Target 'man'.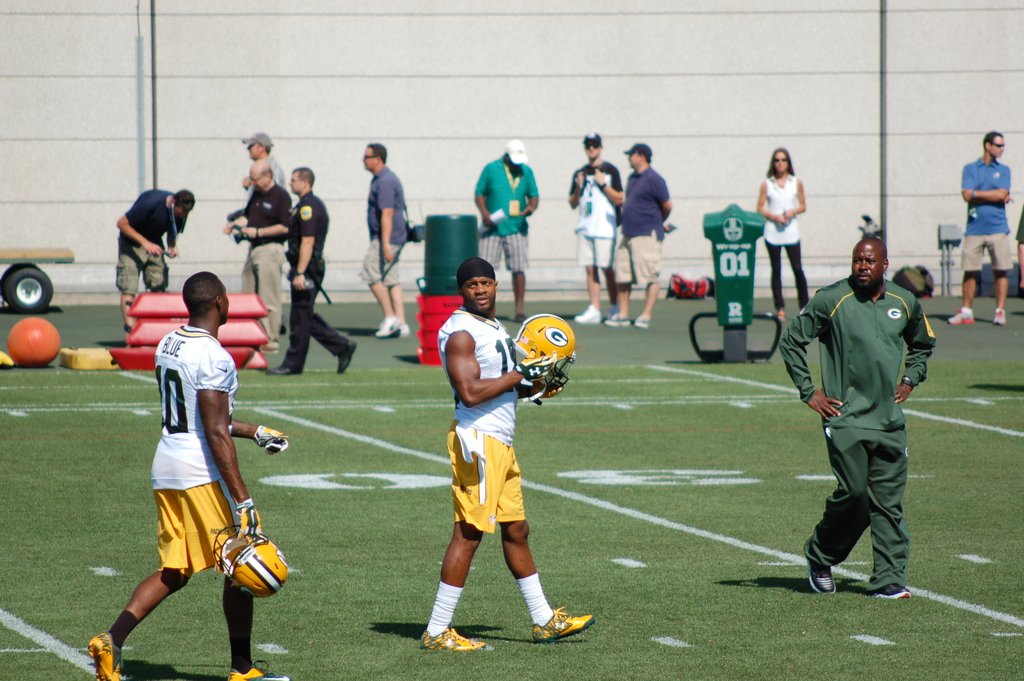
Target region: 419:252:593:653.
